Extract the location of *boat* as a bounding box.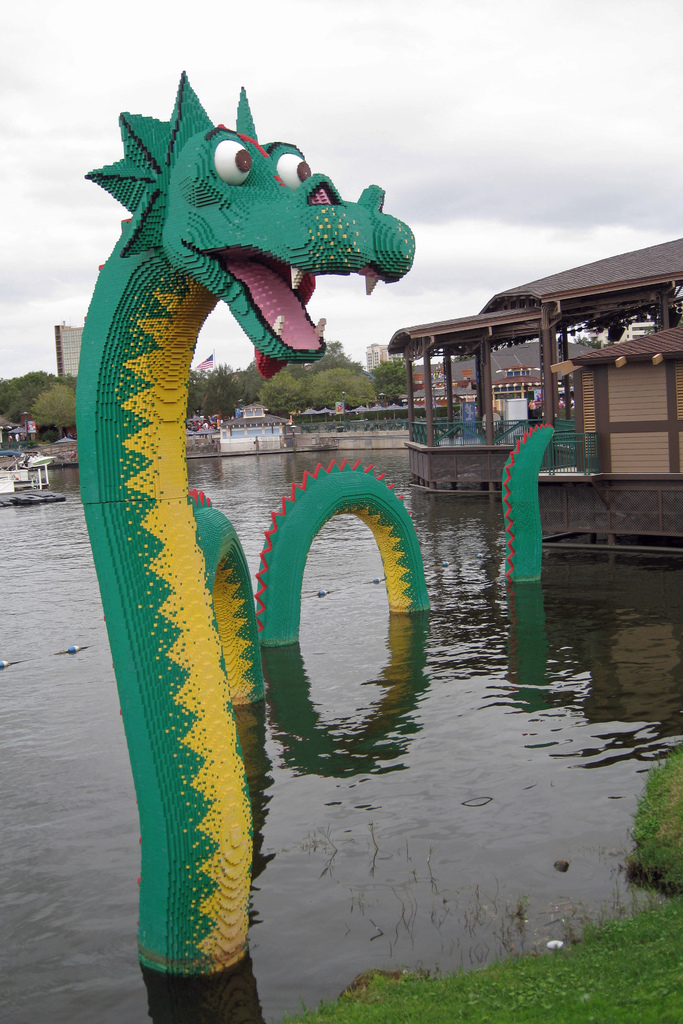
region(0, 445, 53, 498).
